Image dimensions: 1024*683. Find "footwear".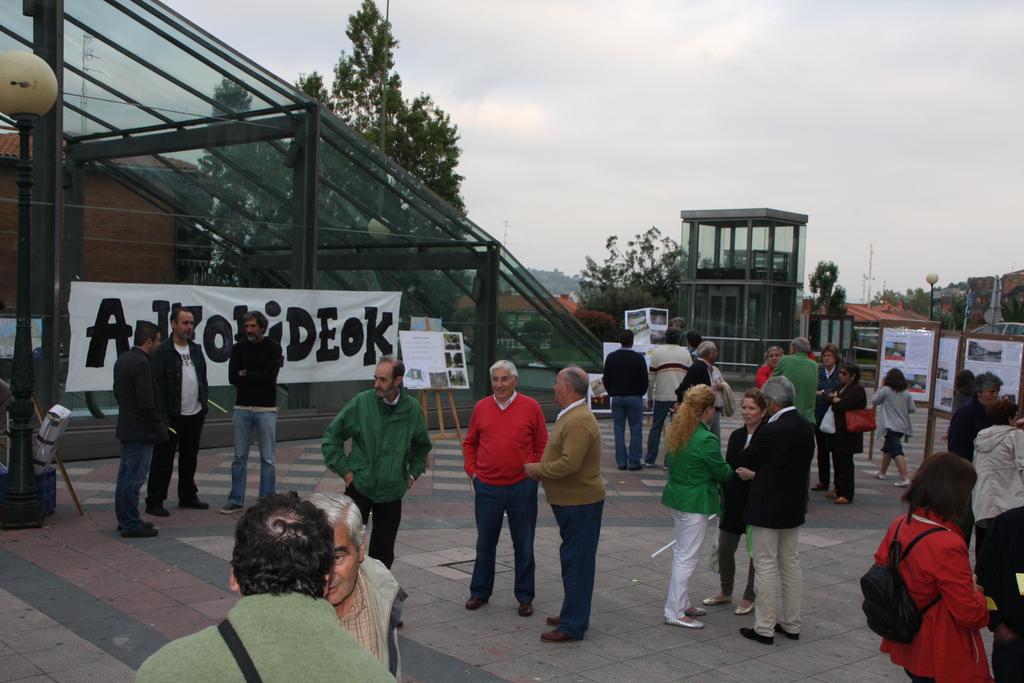
region(177, 498, 209, 514).
